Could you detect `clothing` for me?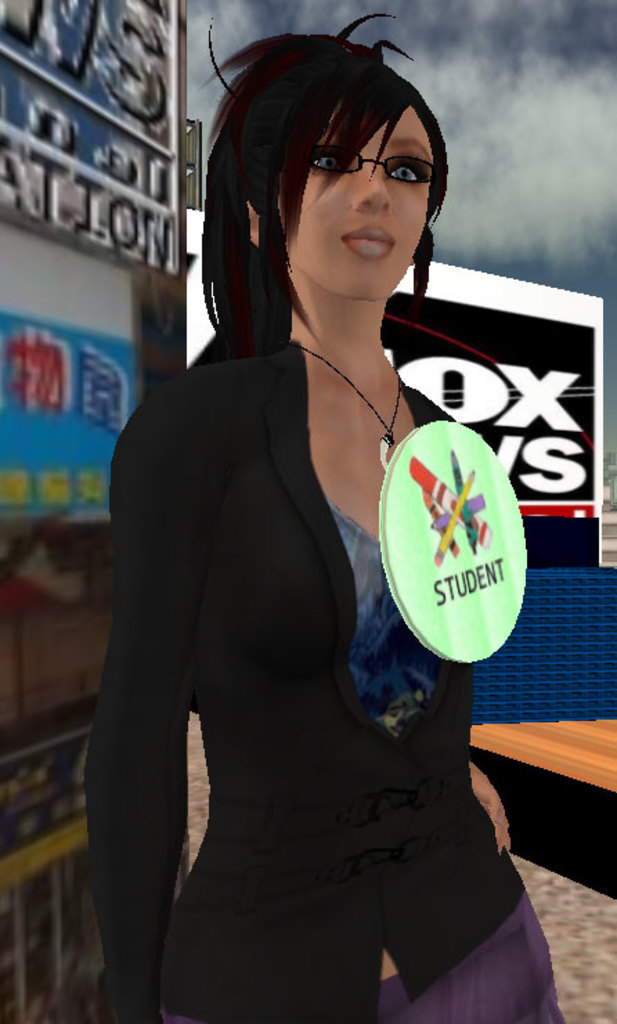
Detection result: 68/256/530/1018.
